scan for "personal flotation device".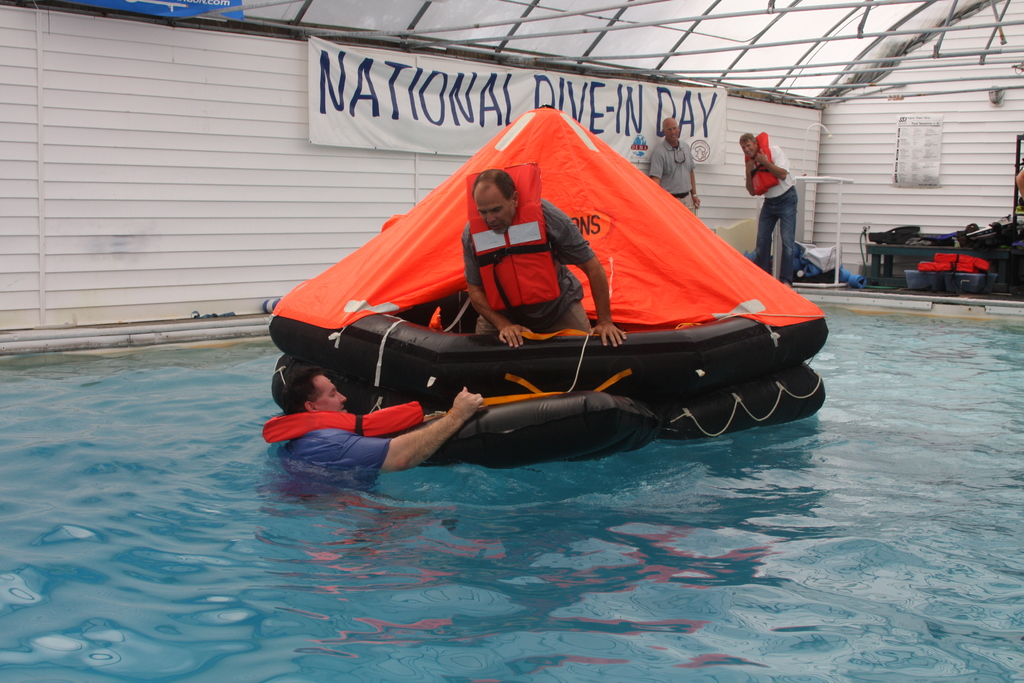
Scan result: detection(462, 160, 562, 309).
